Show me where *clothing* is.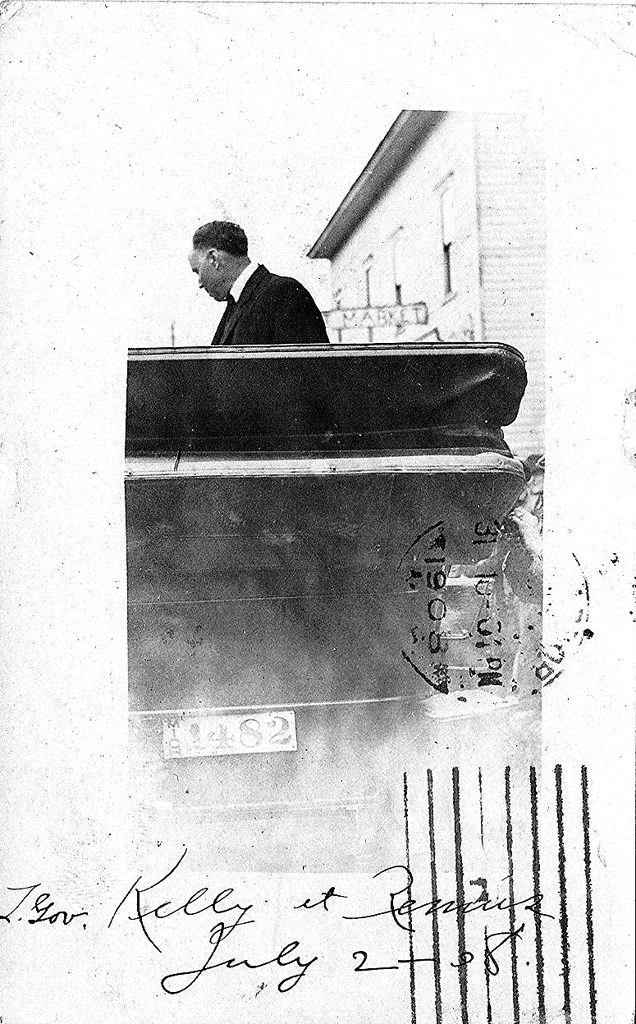
*clothing* is at x1=207 y1=262 x2=327 y2=343.
